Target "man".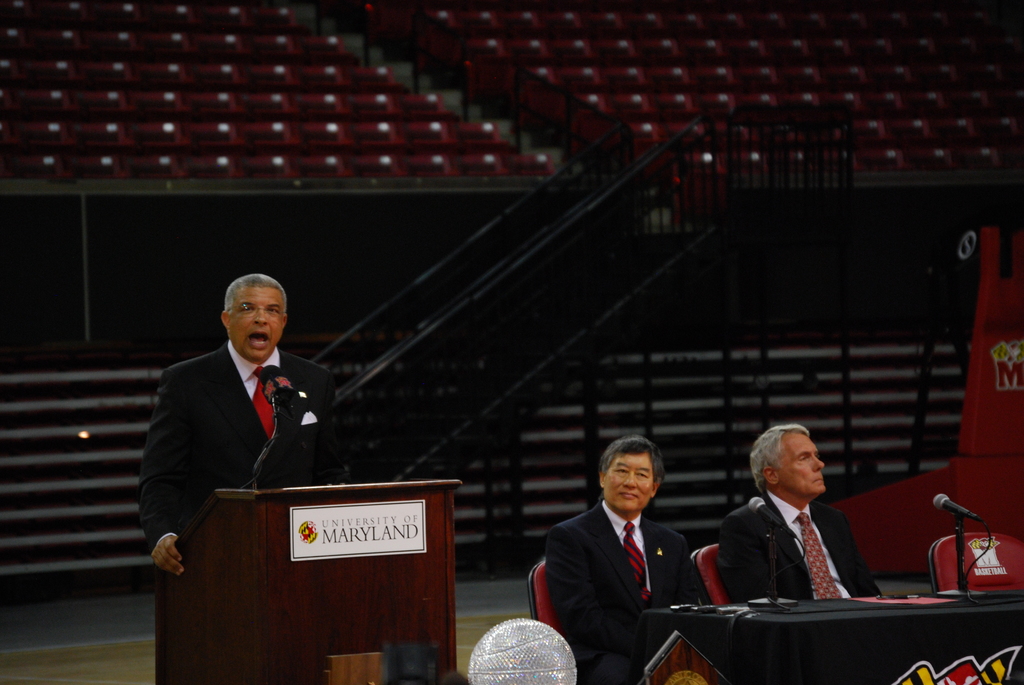
Target region: (x1=712, y1=426, x2=880, y2=607).
